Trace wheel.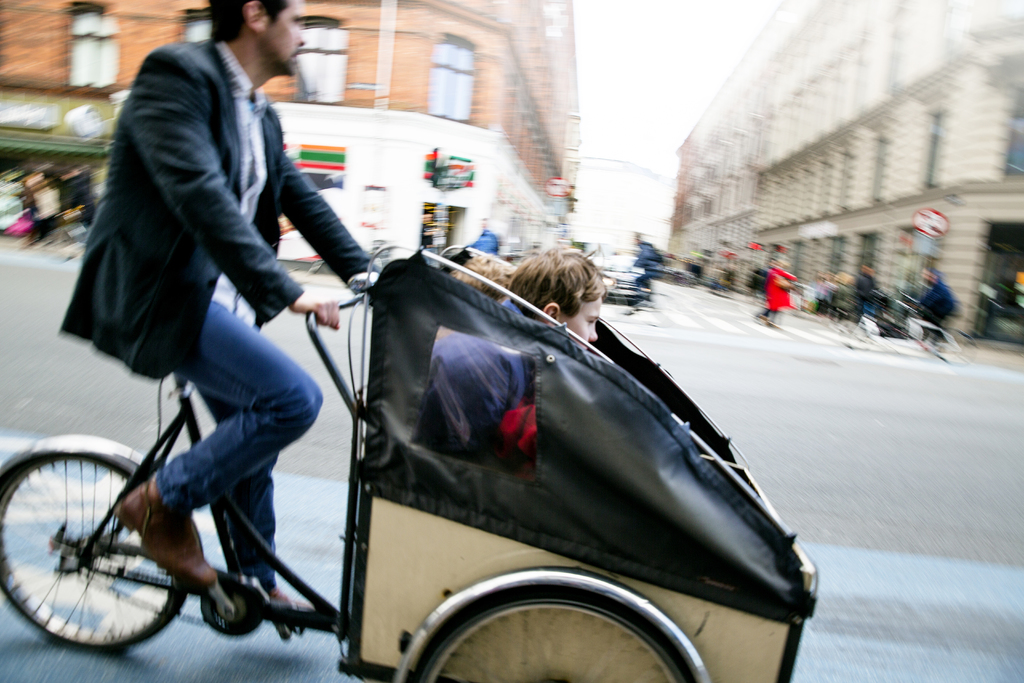
Traced to box=[403, 579, 703, 682].
